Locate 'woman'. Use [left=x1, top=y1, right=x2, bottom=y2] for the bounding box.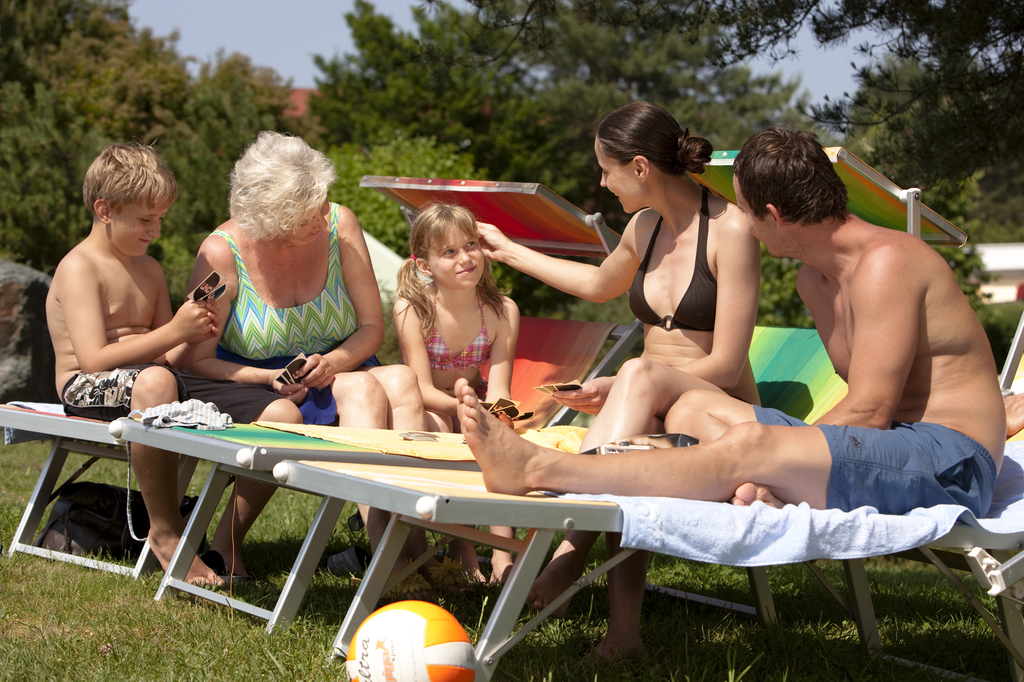
[left=180, top=132, right=445, bottom=592].
